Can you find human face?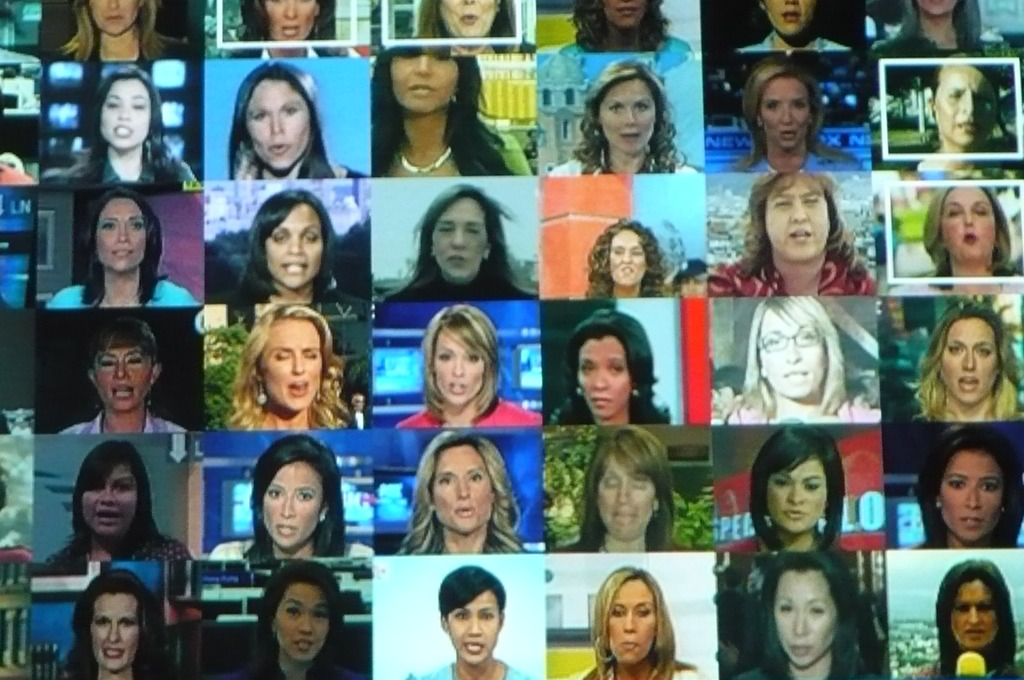
Yes, bounding box: bbox=(87, 0, 141, 37).
